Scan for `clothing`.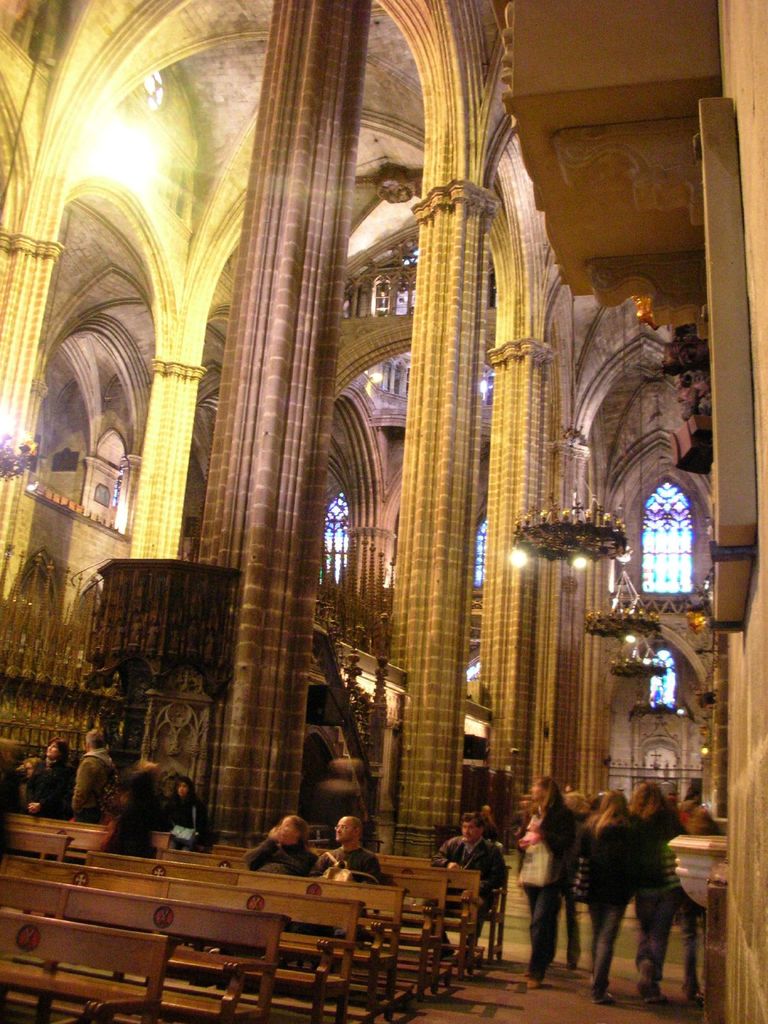
Scan result: locate(244, 836, 317, 881).
